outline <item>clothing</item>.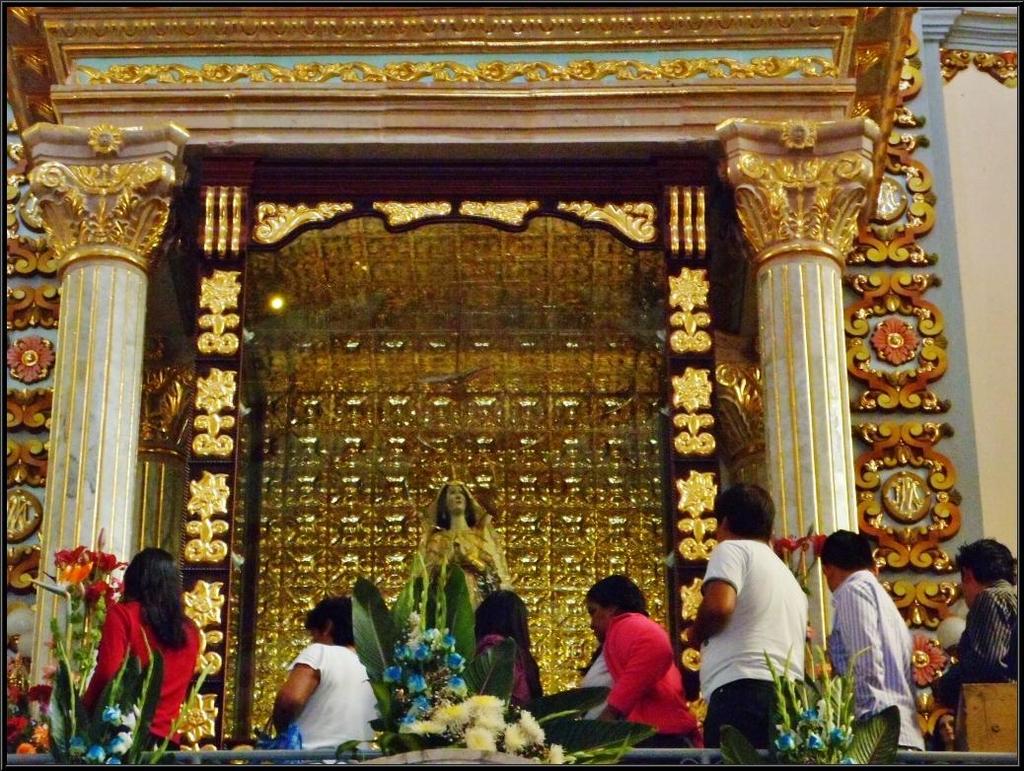
Outline: [x1=579, y1=651, x2=619, y2=723].
